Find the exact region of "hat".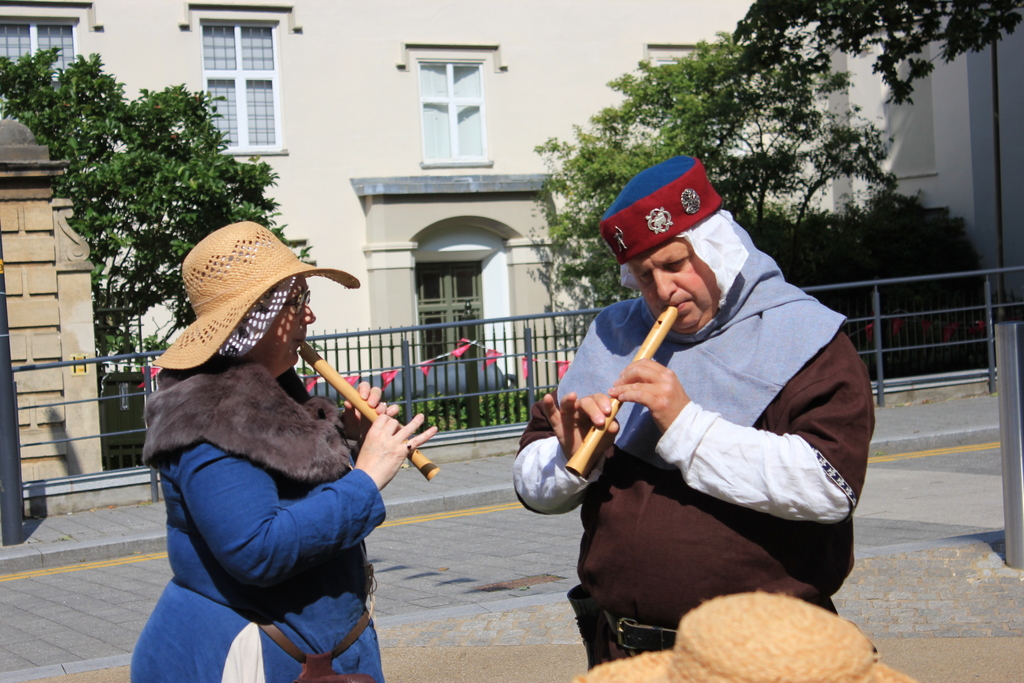
Exact region: bbox=[152, 220, 360, 370].
